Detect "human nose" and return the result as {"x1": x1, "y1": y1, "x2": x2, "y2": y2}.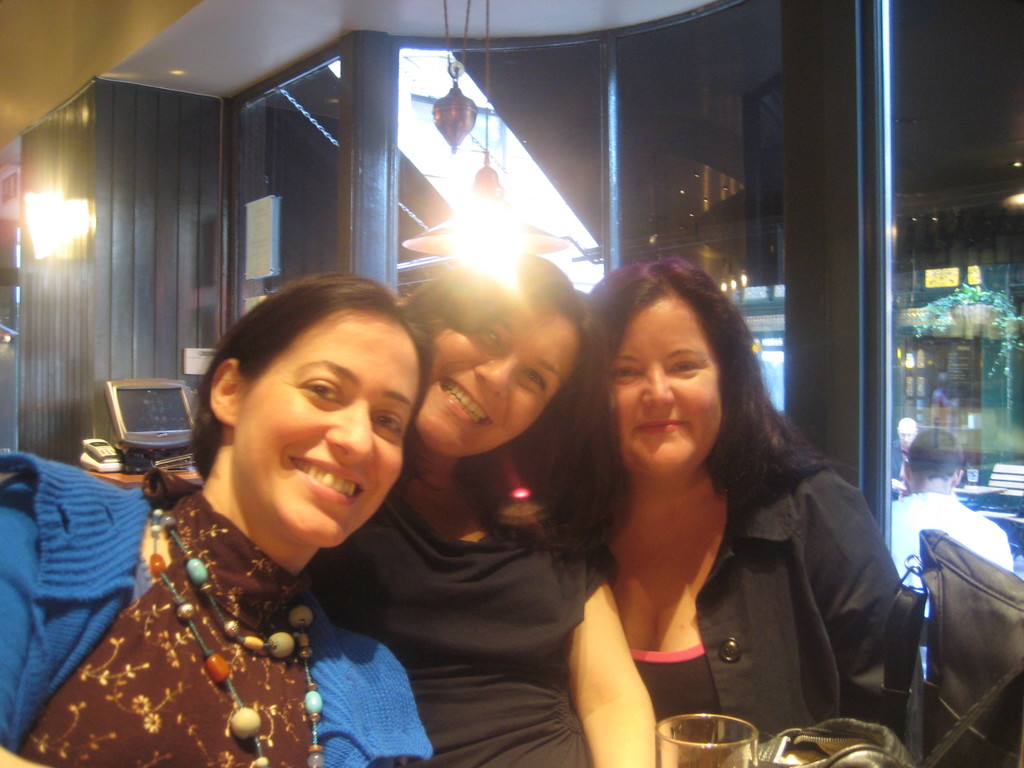
{"x1": 639, "y1": 368, "x2": 673, "y2": 410}.
